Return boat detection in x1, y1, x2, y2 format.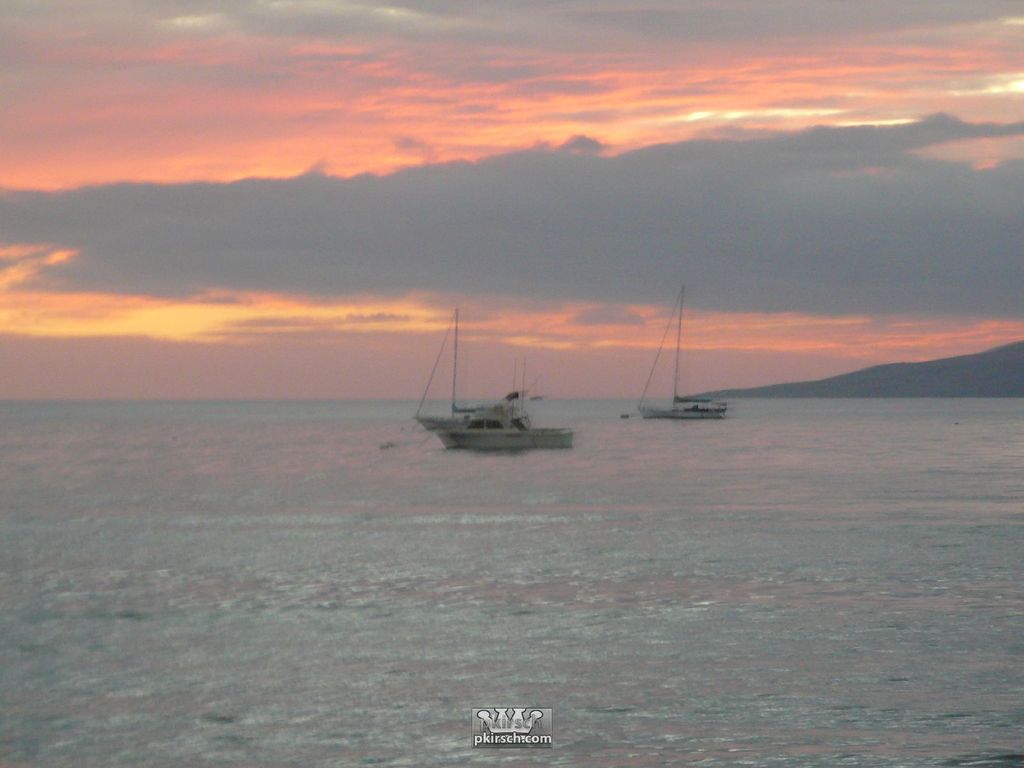
637, 289, 730, 424.
